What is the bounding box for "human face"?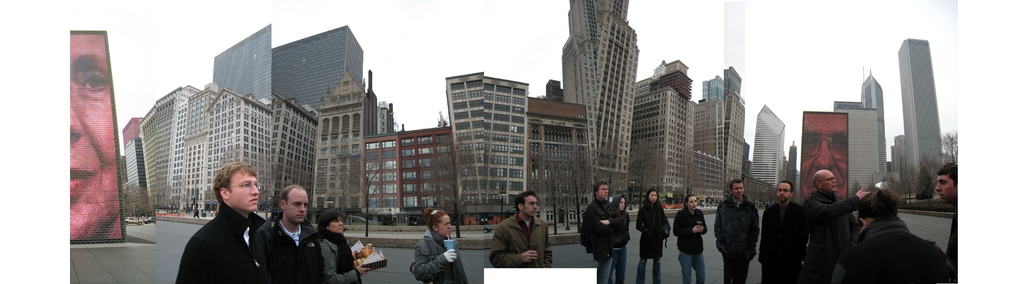
bbox=(937, 173, 956, 202).
